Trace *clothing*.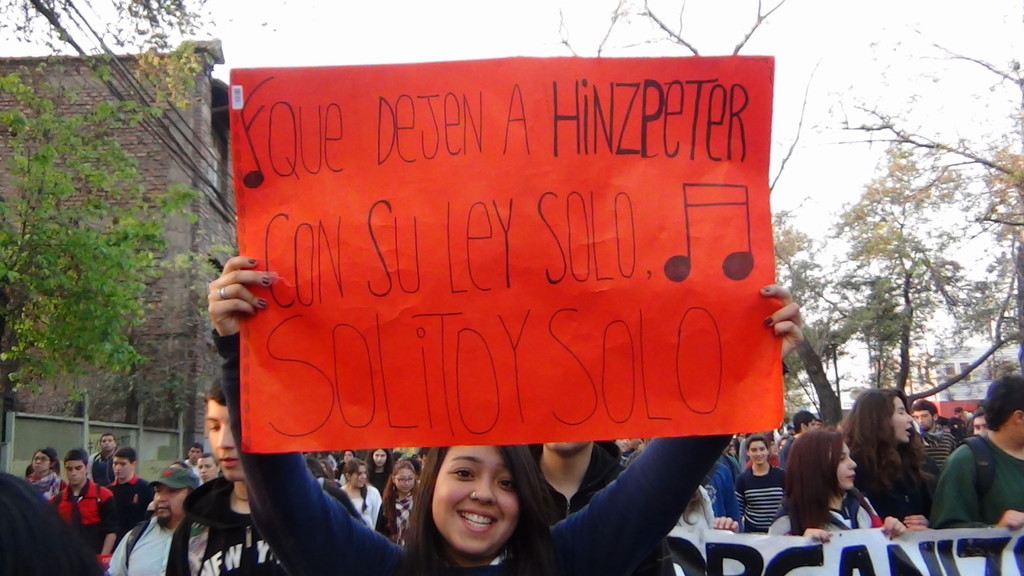
Traced to (left=614, top=449, right=639, bottom=476).
